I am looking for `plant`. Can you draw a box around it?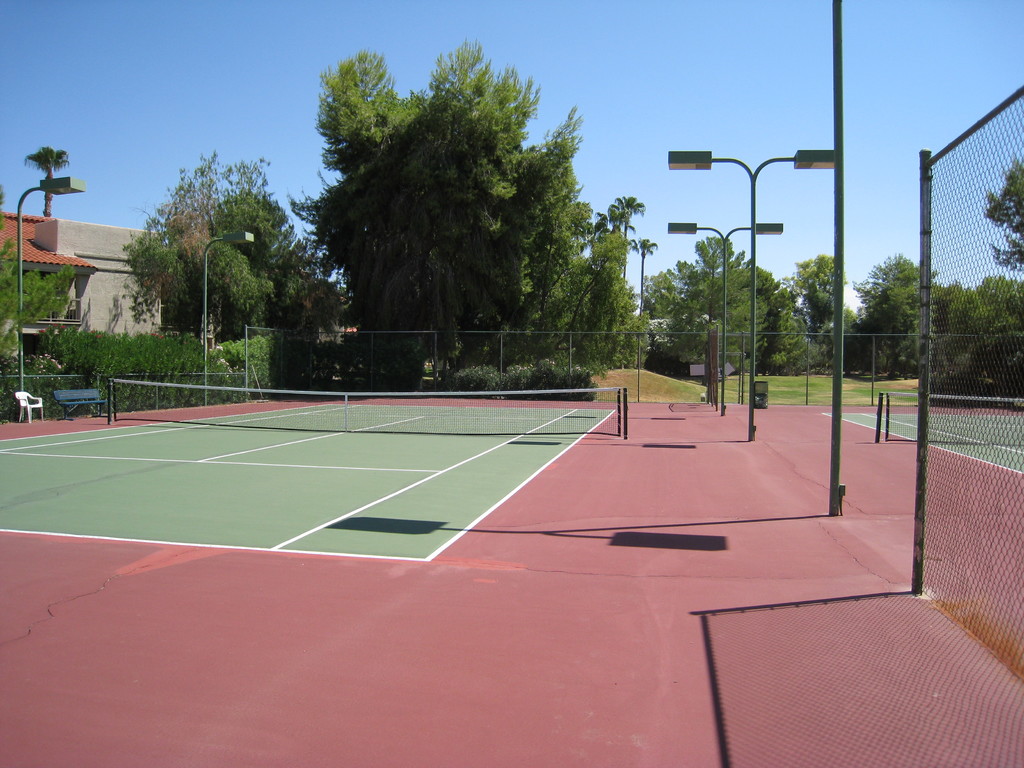
Sure, the bounding box is {"left": 317, "top": 331, "right": 427, "bottom": 399}.
